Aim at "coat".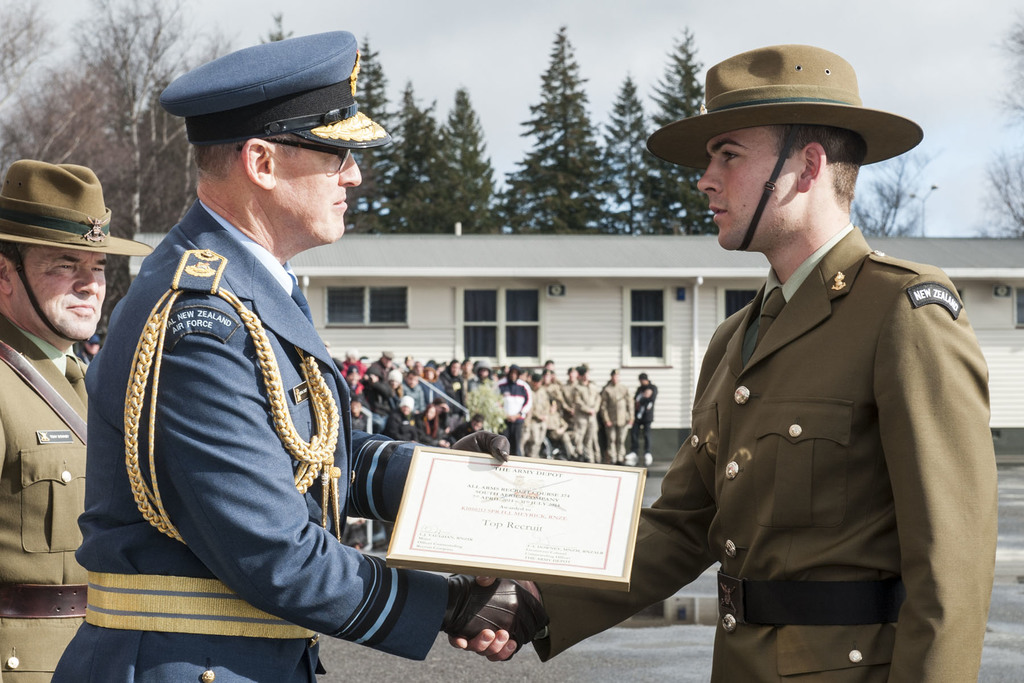
Aimed at (left=620, top=229, right=985, bottom=660).
